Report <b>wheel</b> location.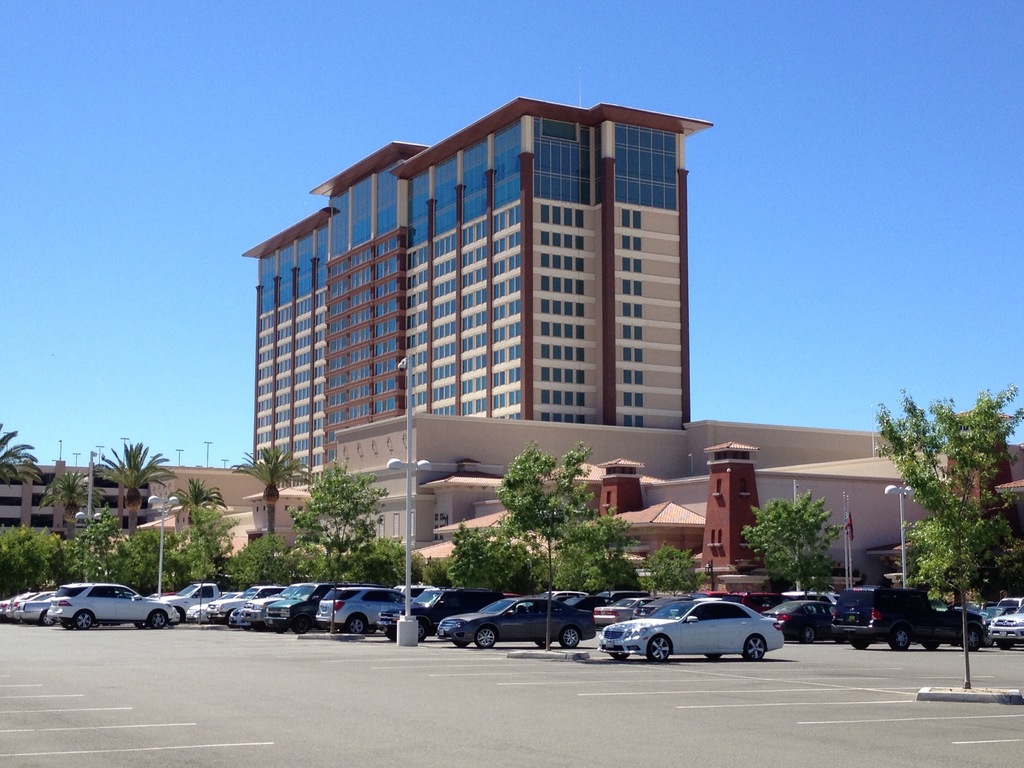
Report: rect(706, 653, 723, 662).
